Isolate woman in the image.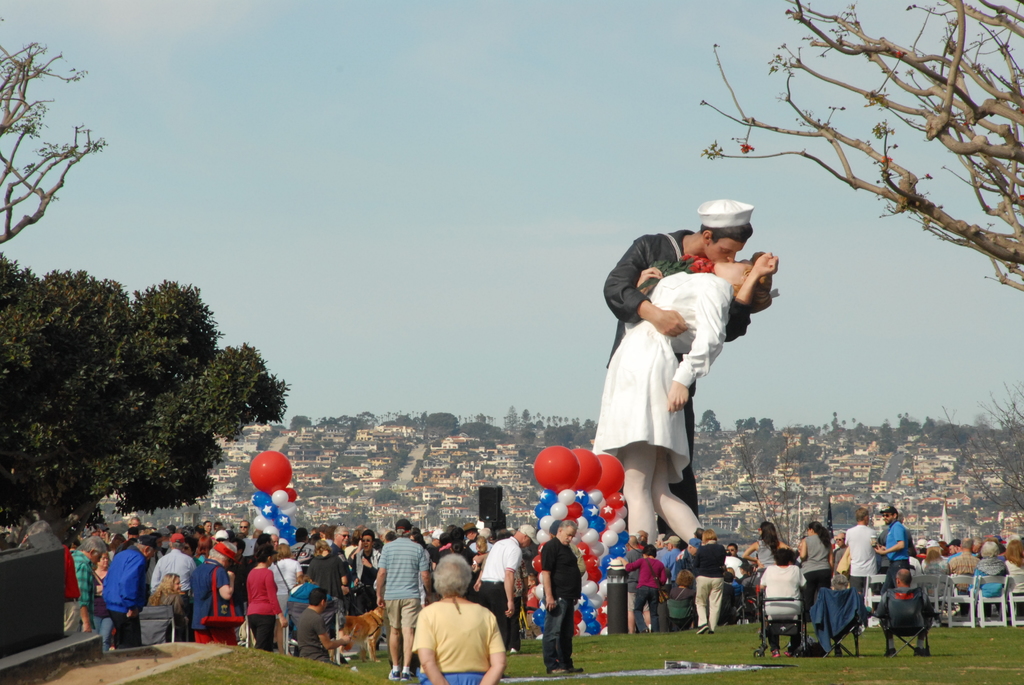
Isolated region: [145, 571, 191, 643].
